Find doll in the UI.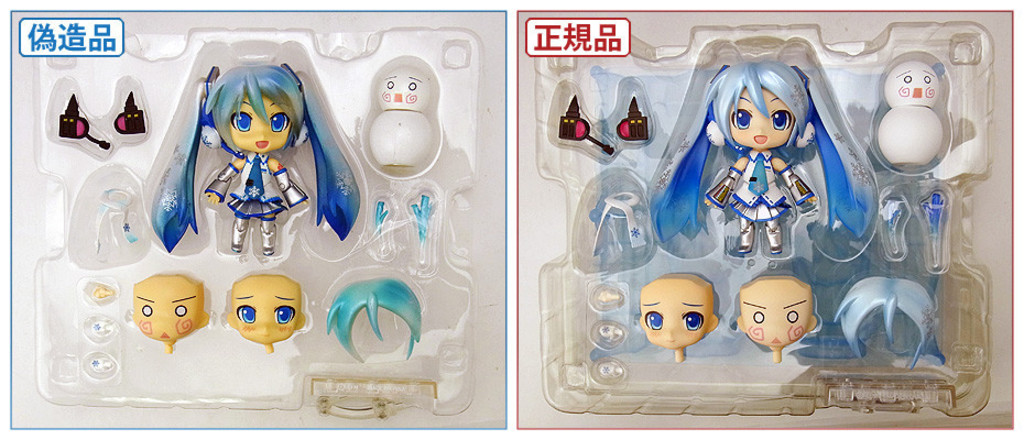
UI element at left=137, top=272, right=207, bottom=353.
